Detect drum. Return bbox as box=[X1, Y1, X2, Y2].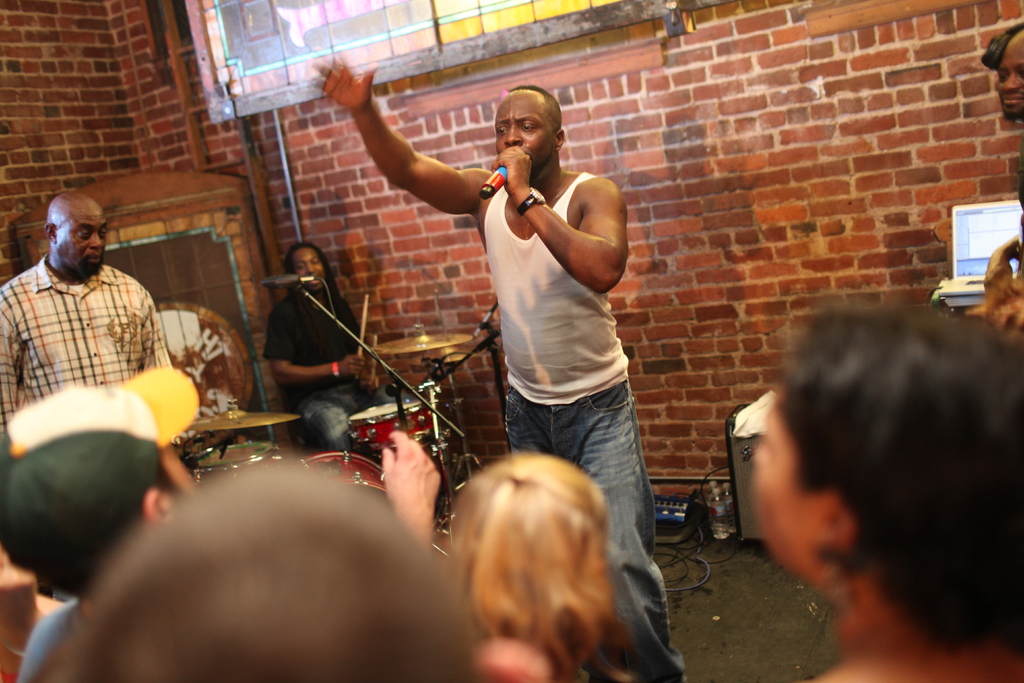
box=[353, 393, 448, 466].
